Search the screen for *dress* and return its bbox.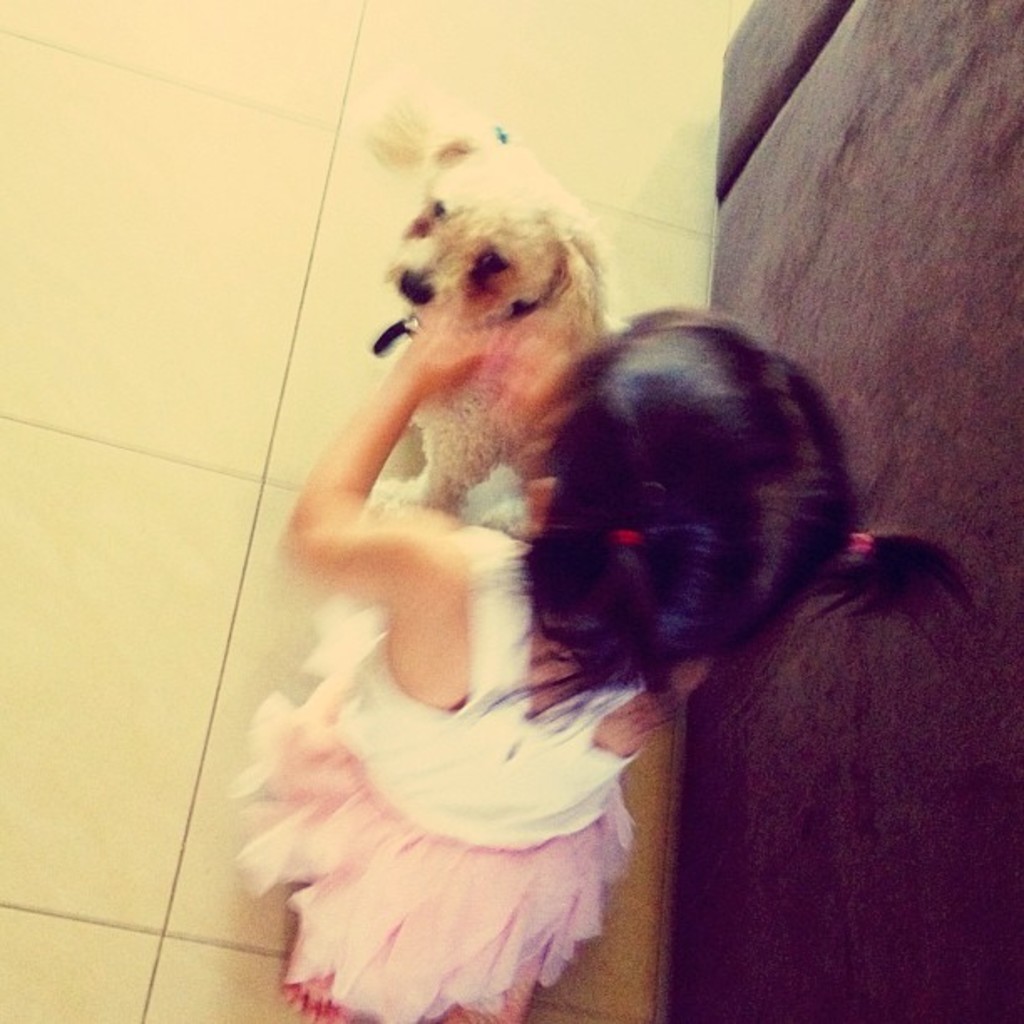
Found: pyautogui.locateOnScreen(221, 520, 711, 1023).
